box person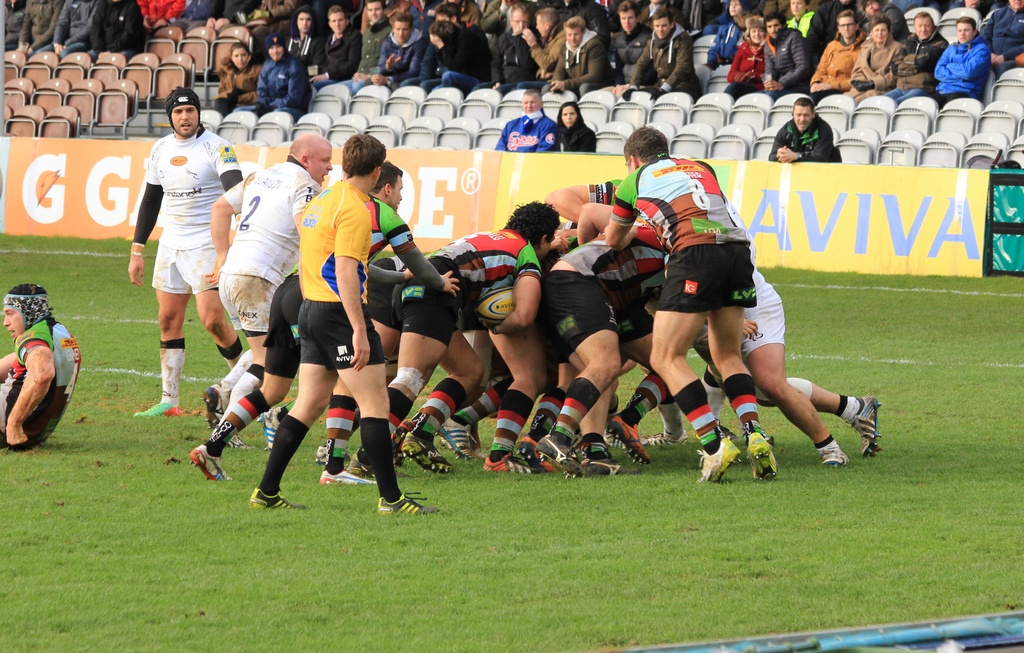
crop(494, 86, 556, 154)
